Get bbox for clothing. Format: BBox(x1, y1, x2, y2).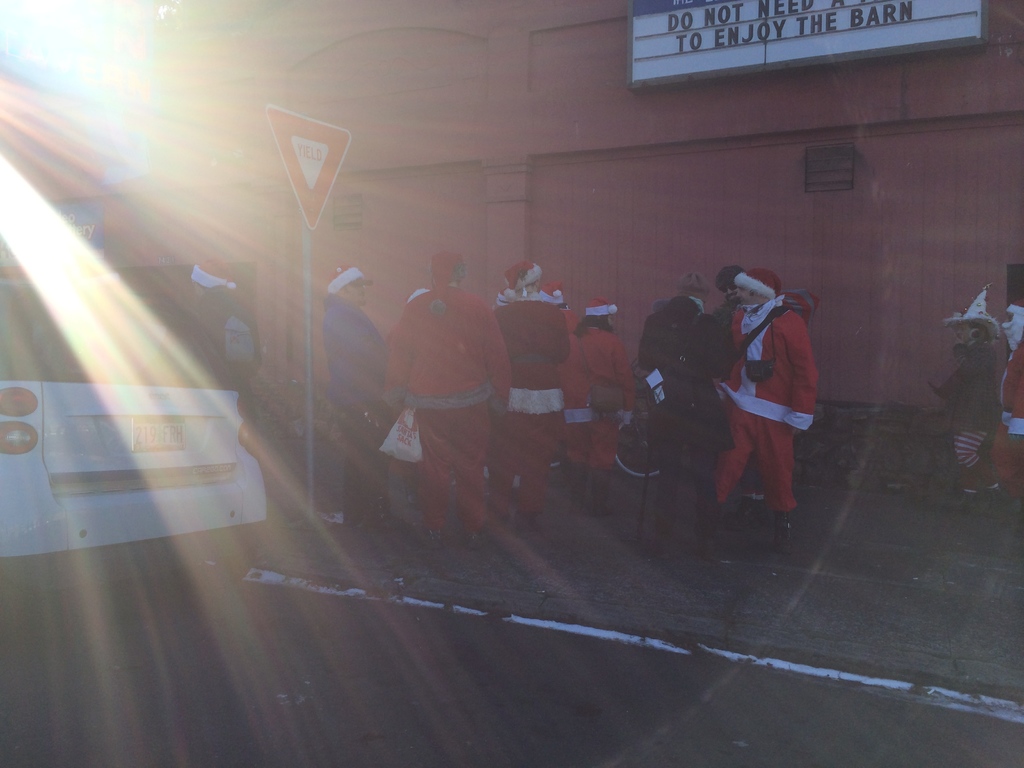
BBox(479, 259, 600, 499).
